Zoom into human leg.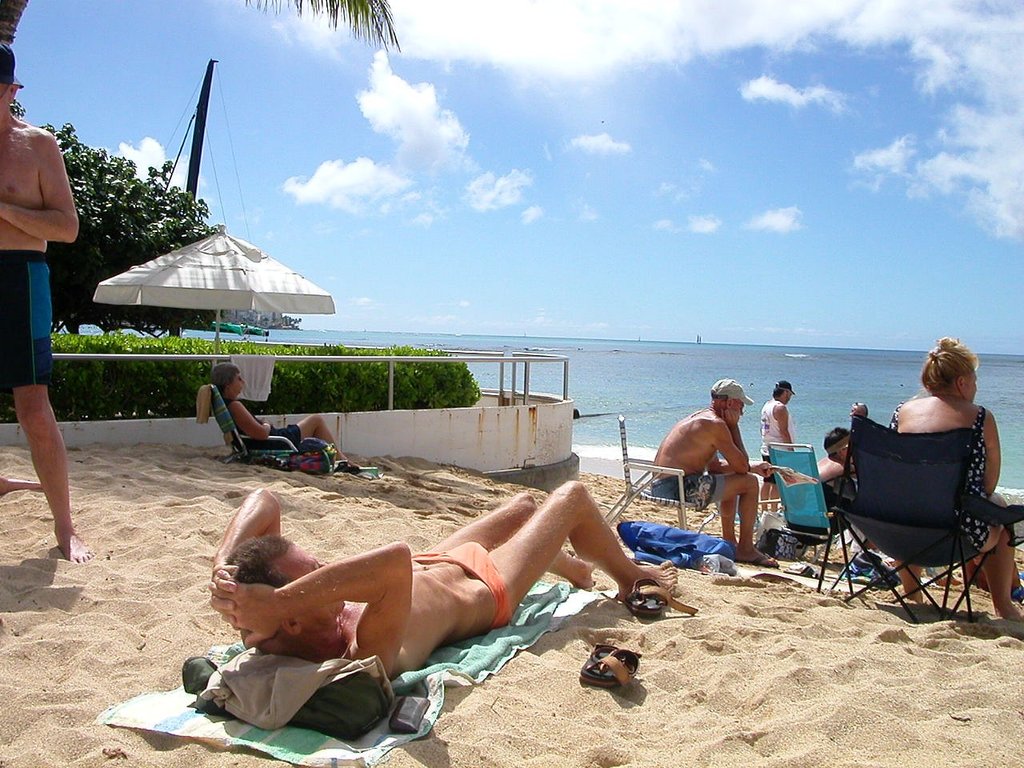
Zoom target: {"x1": 727, "y1": 492, "x2": 738, "y2": 544}.
